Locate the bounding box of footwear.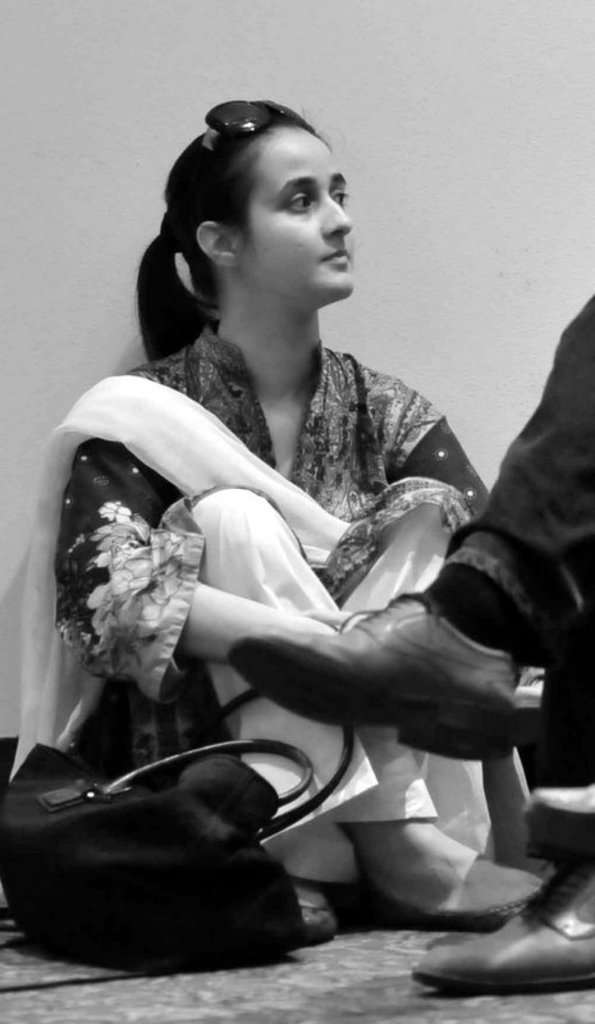
Bounding box: select_region(294, 905, 358, 950).
